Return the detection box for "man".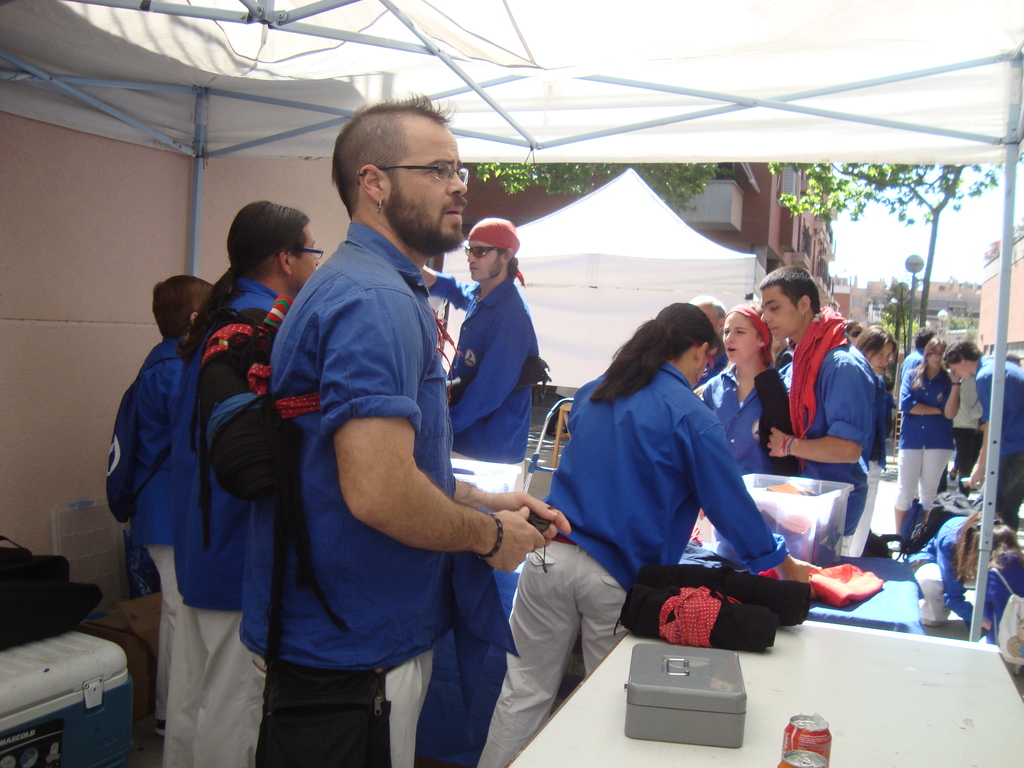
x1=761 y1=260 x2=883 y2=561.
